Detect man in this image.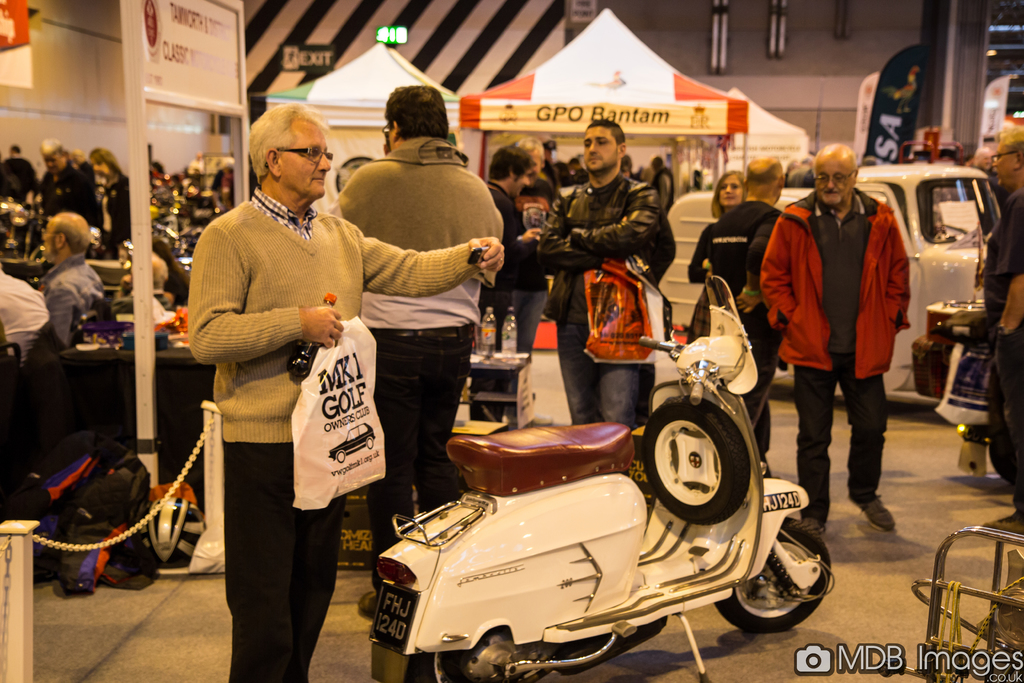
Detection: 967:143:993:201.
